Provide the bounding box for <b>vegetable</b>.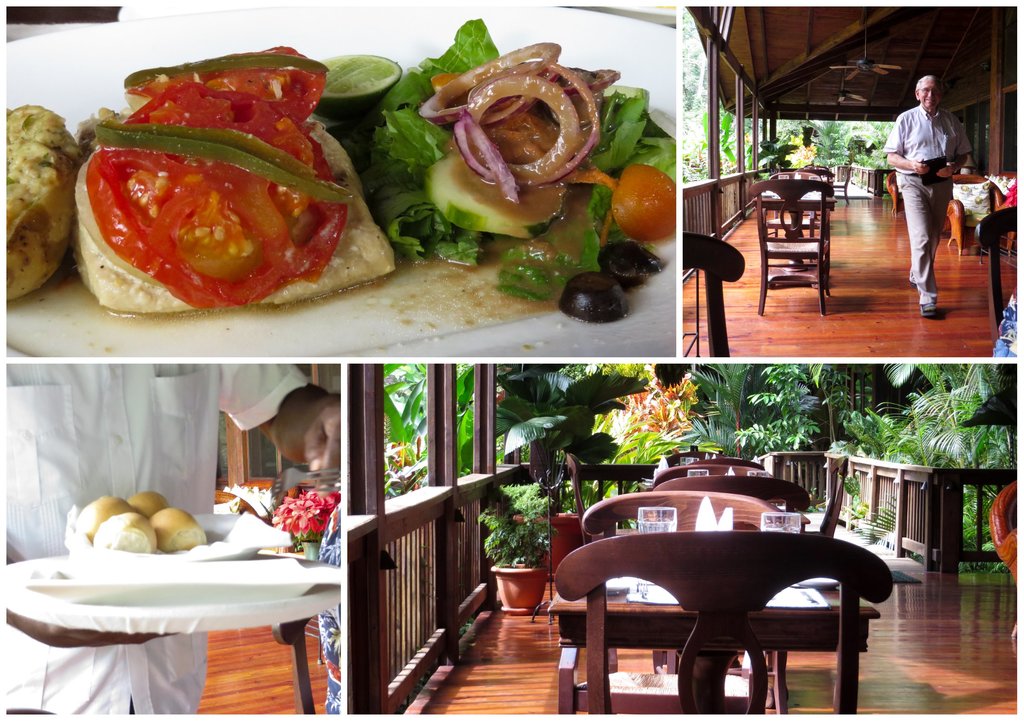
0,18,703,337.
